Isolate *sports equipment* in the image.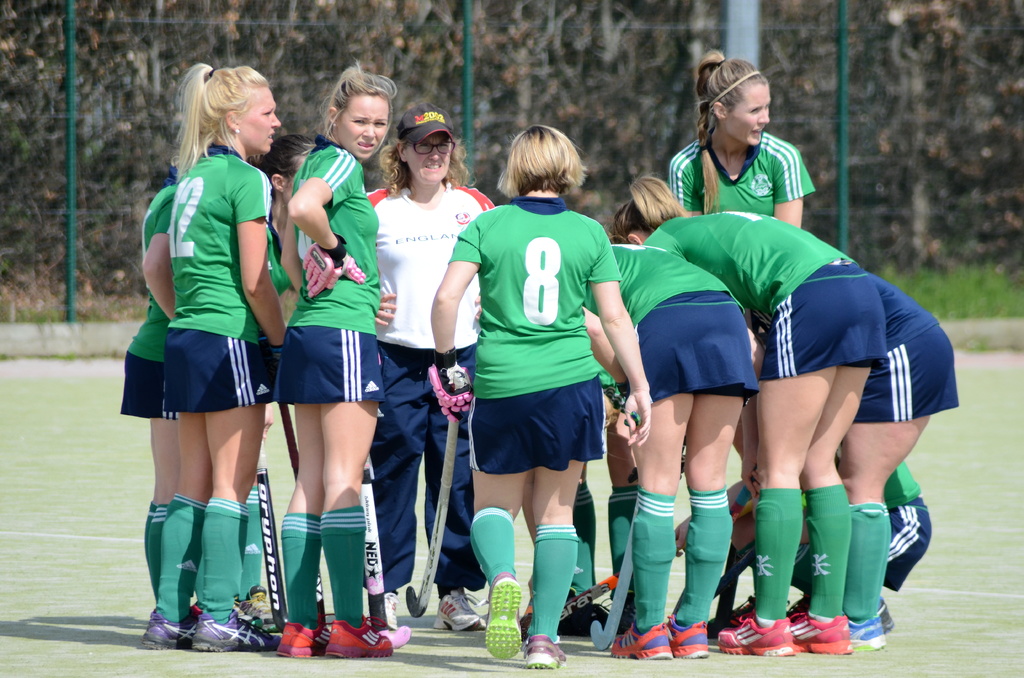
Isolated region: [left=141, top=606, right=207, bottom=654].
